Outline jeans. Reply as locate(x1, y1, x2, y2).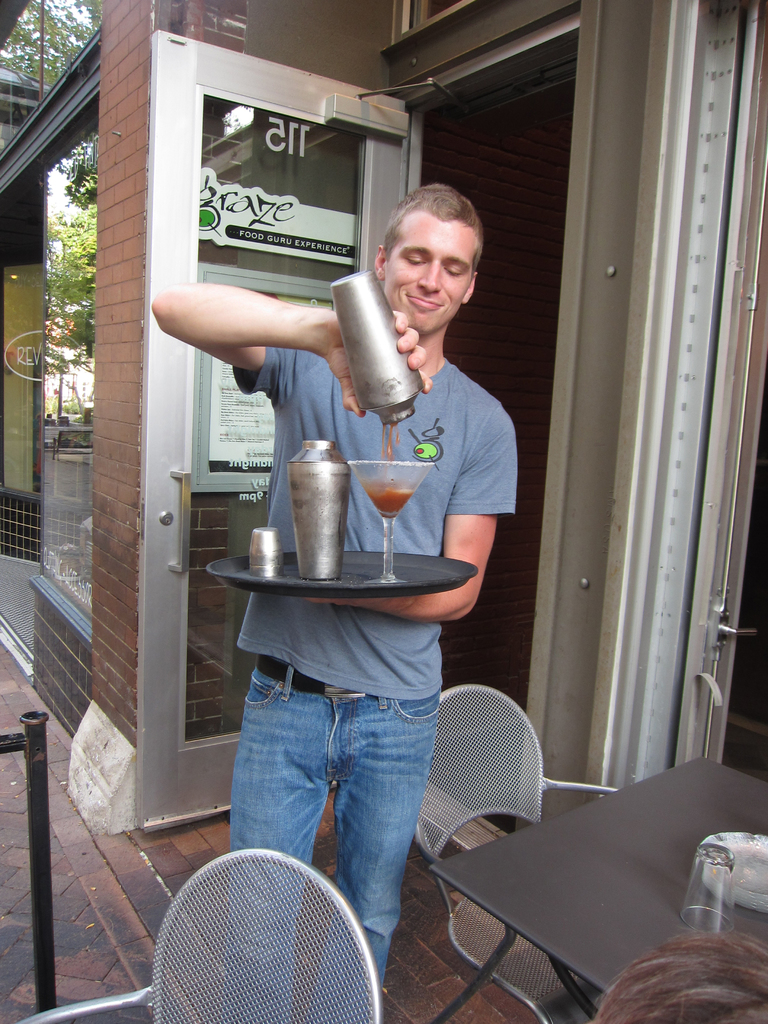
locate(229, 652, 443, 1023).
